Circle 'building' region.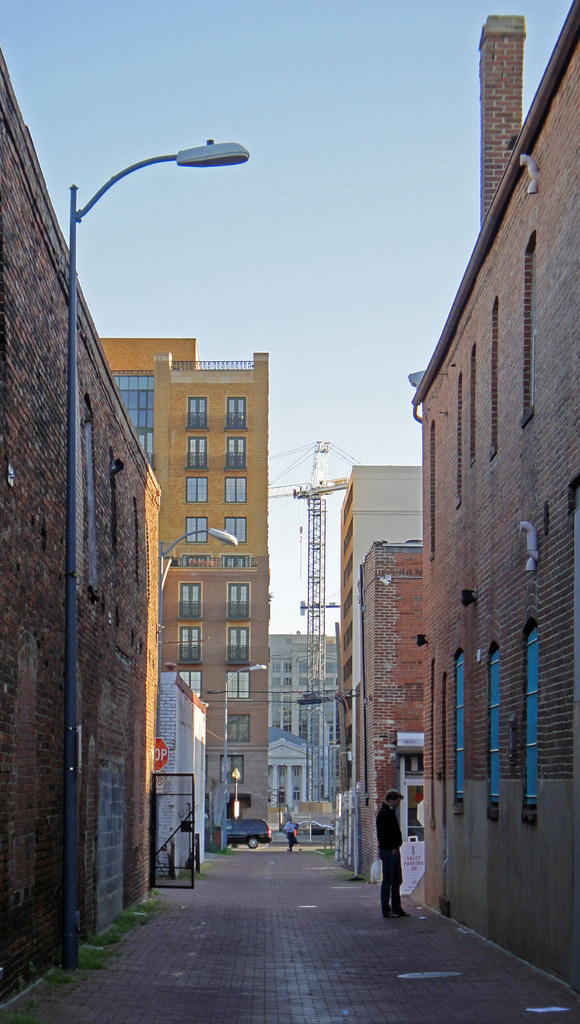
Region: <box>260,623,329,838</box>.
